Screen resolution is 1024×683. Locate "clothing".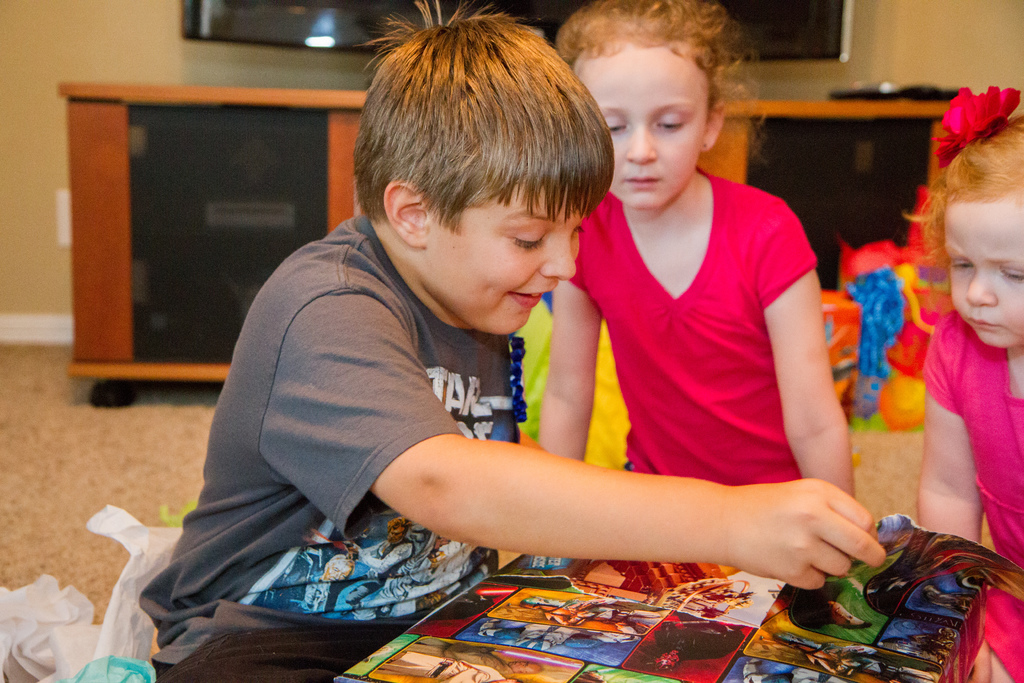
bbox=[580, 136, 839, 526].
